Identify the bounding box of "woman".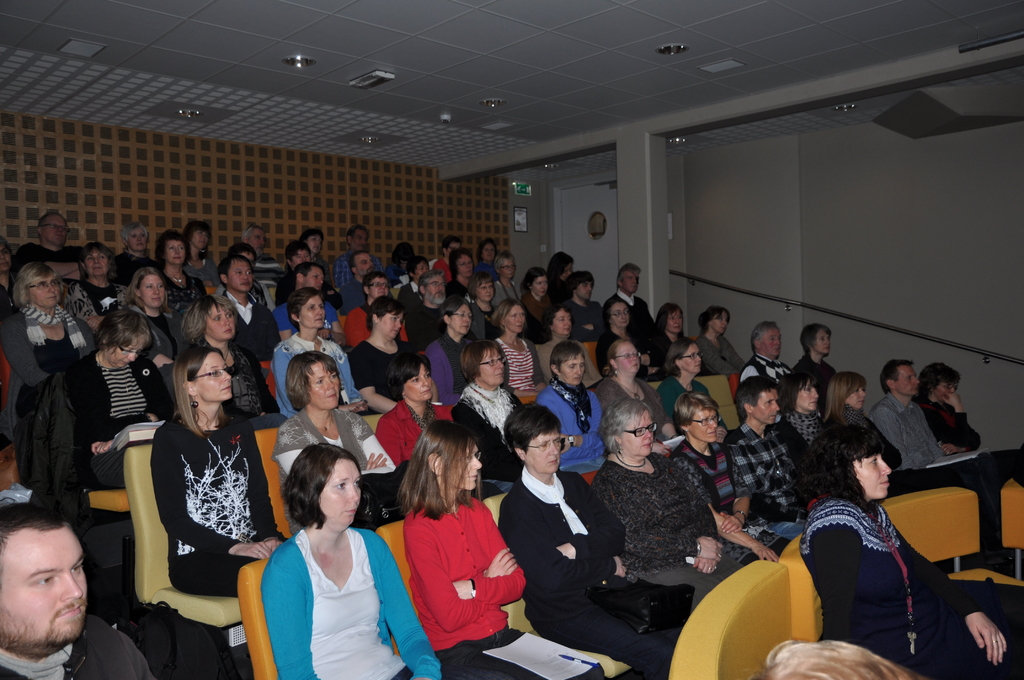
region(65, 244, 132, 329).
